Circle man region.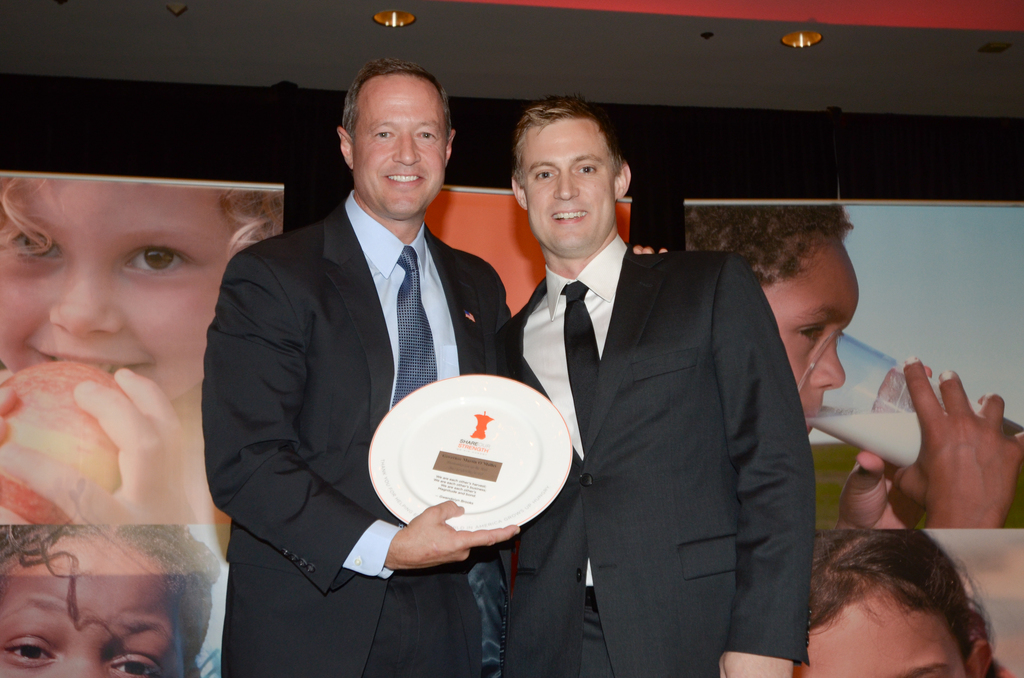
Region: rect(200, 55, 670, 677).
